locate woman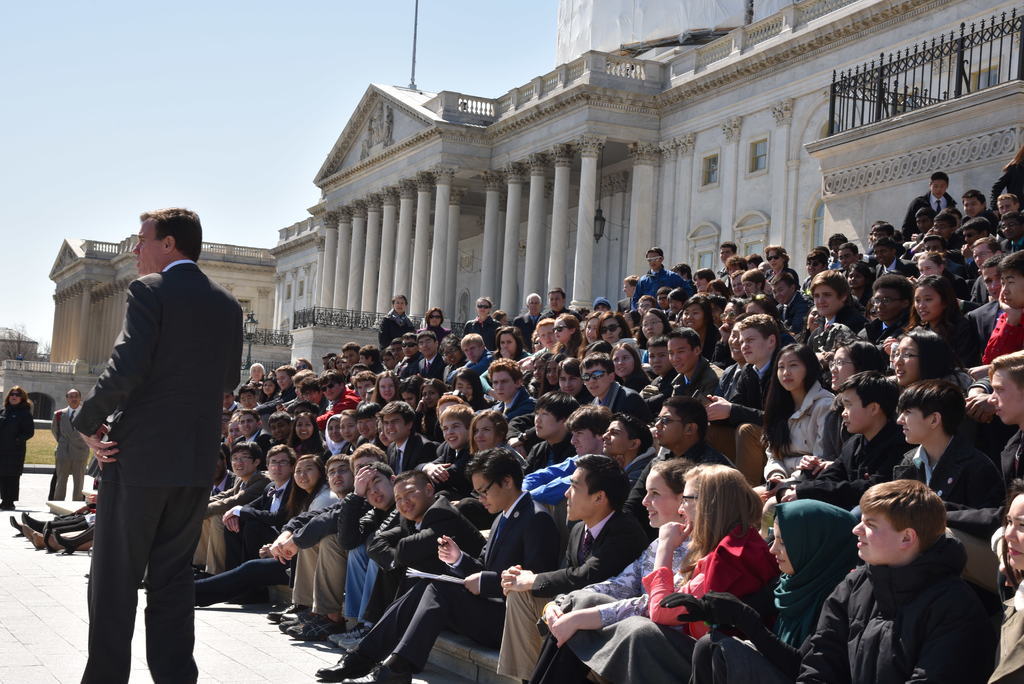
l=586, t=311, r=596, b=342
